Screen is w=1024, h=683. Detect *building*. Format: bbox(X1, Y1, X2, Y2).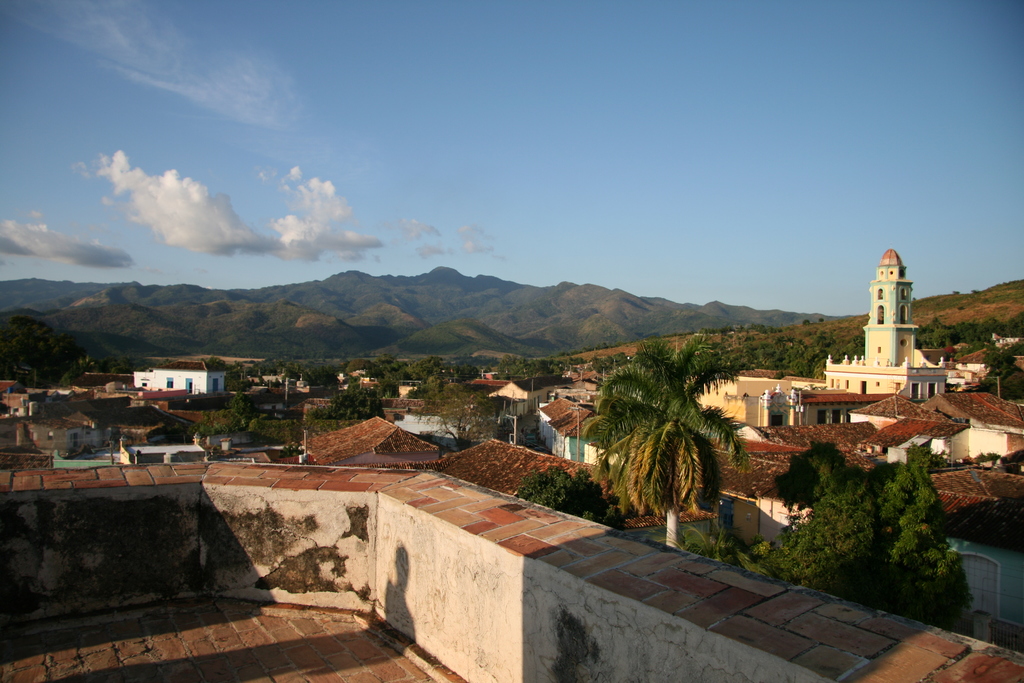
bbox(135, 355, 233, 403).
